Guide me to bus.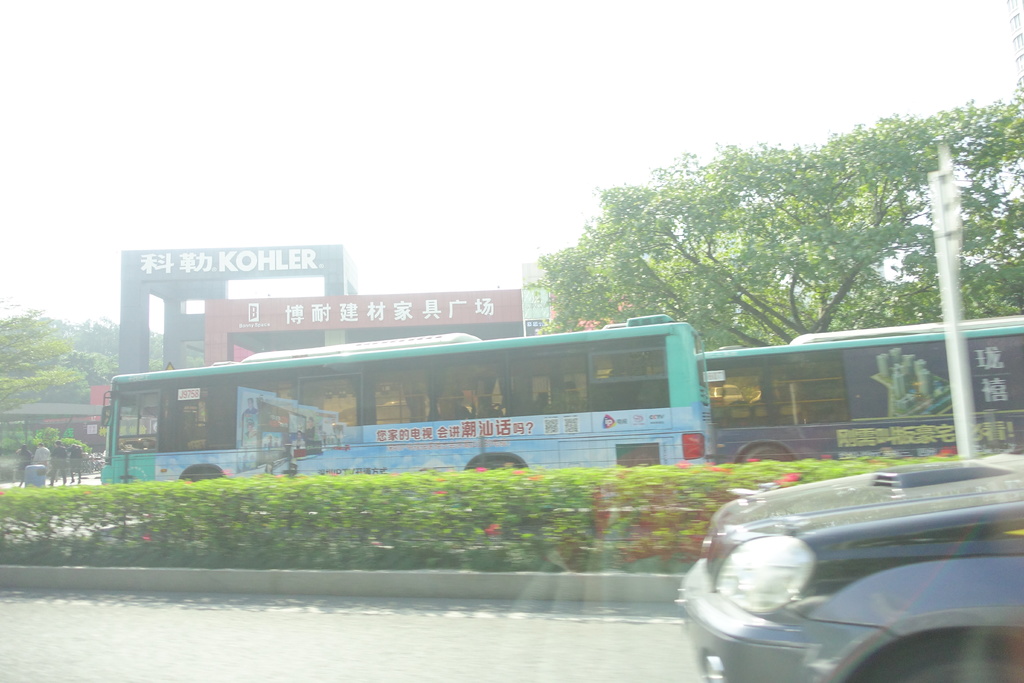
Guidance: [99,313,716,483].
